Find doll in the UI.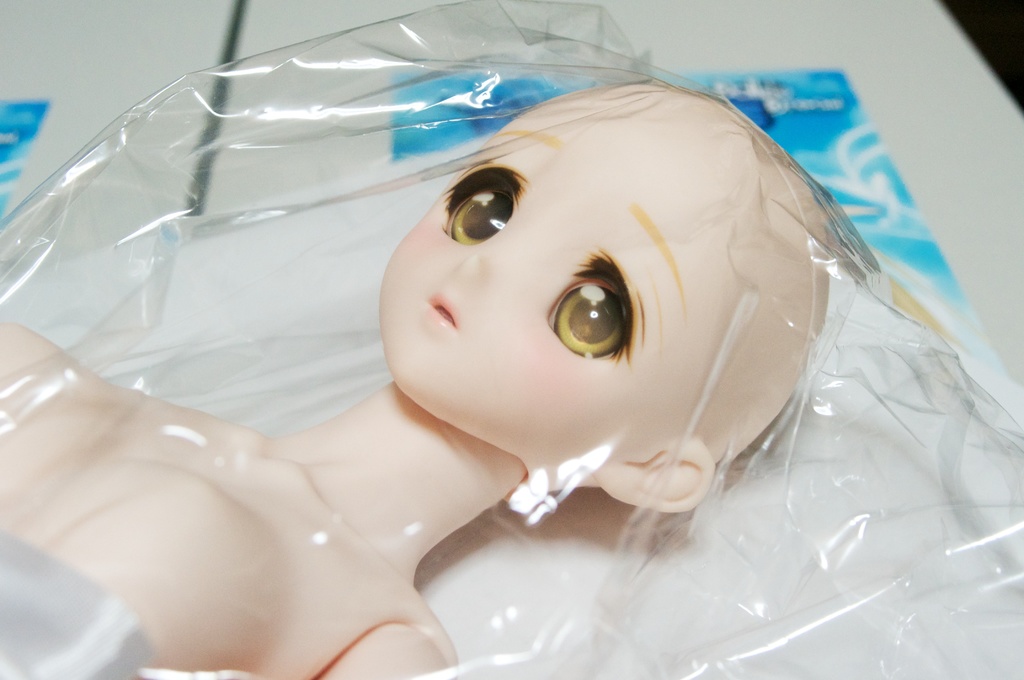
UI element at (left=0, top=65, right=839, bottom=679).
